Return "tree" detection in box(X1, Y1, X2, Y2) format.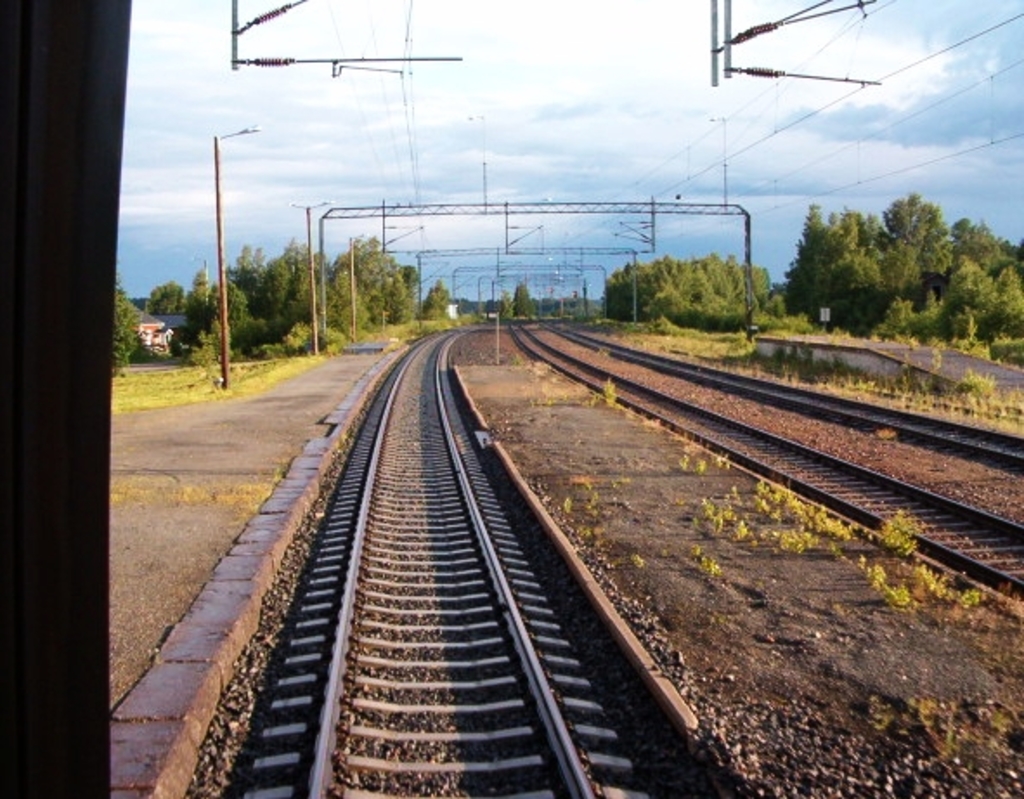
box(144, 289, 180, 321).
